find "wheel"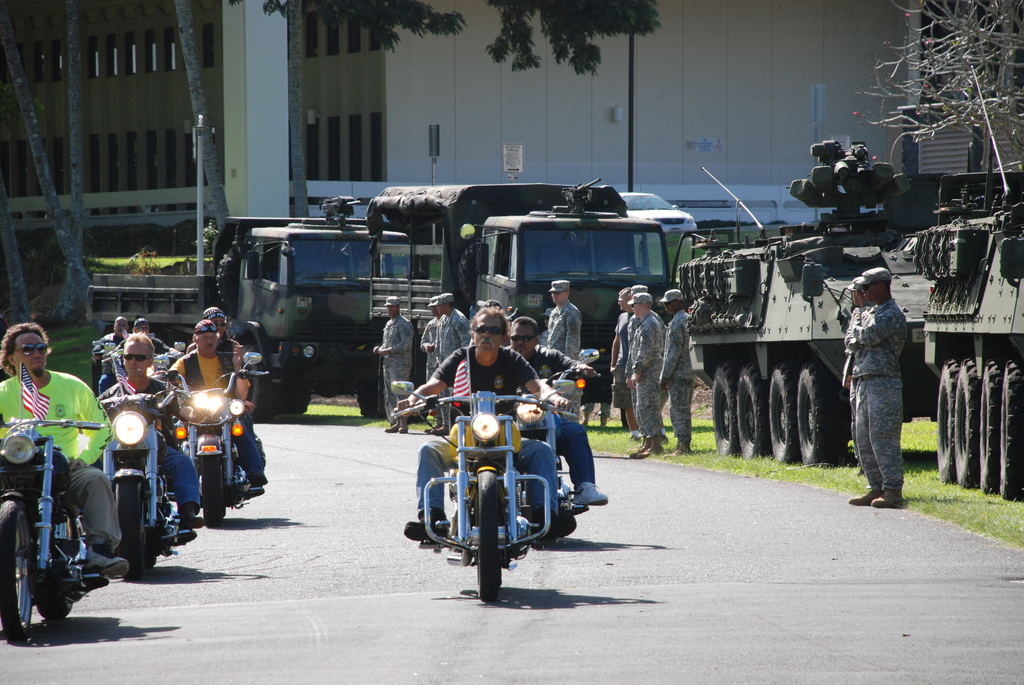
474/464/506/598
